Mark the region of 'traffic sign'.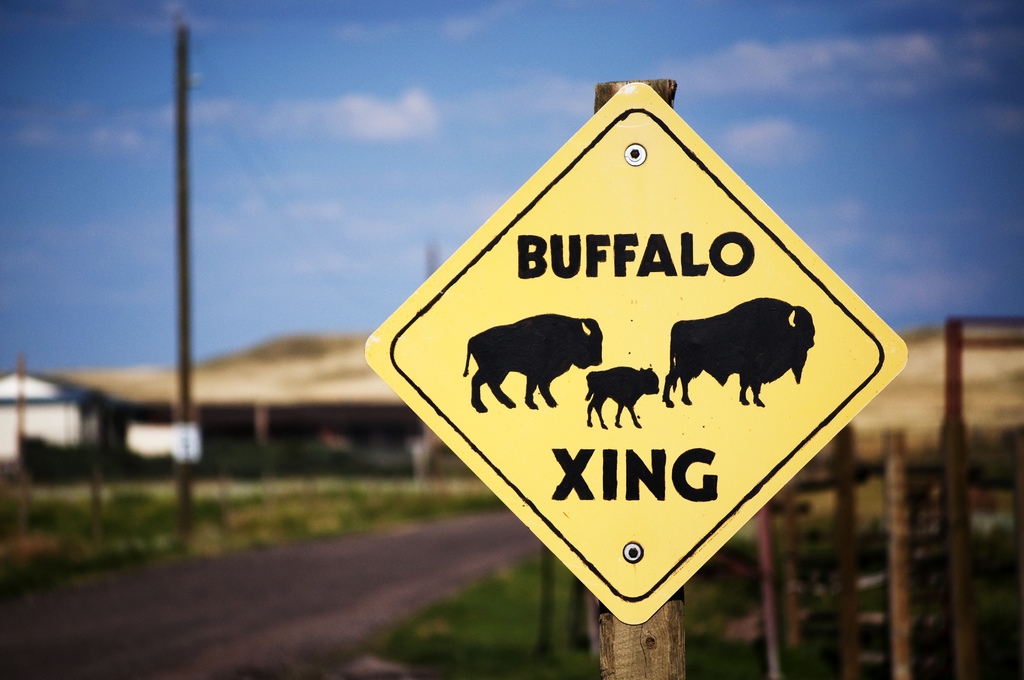
Region: detection(364, 74, 911, 608).
